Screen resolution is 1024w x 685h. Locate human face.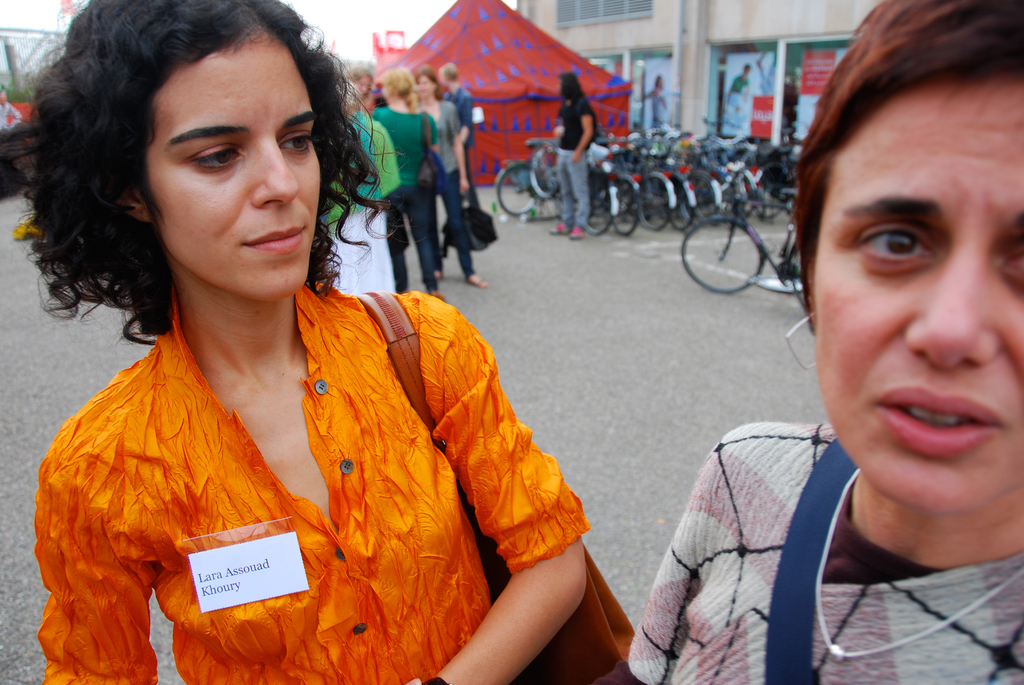
x1=144, y1=33, x2=322, y2=301.
